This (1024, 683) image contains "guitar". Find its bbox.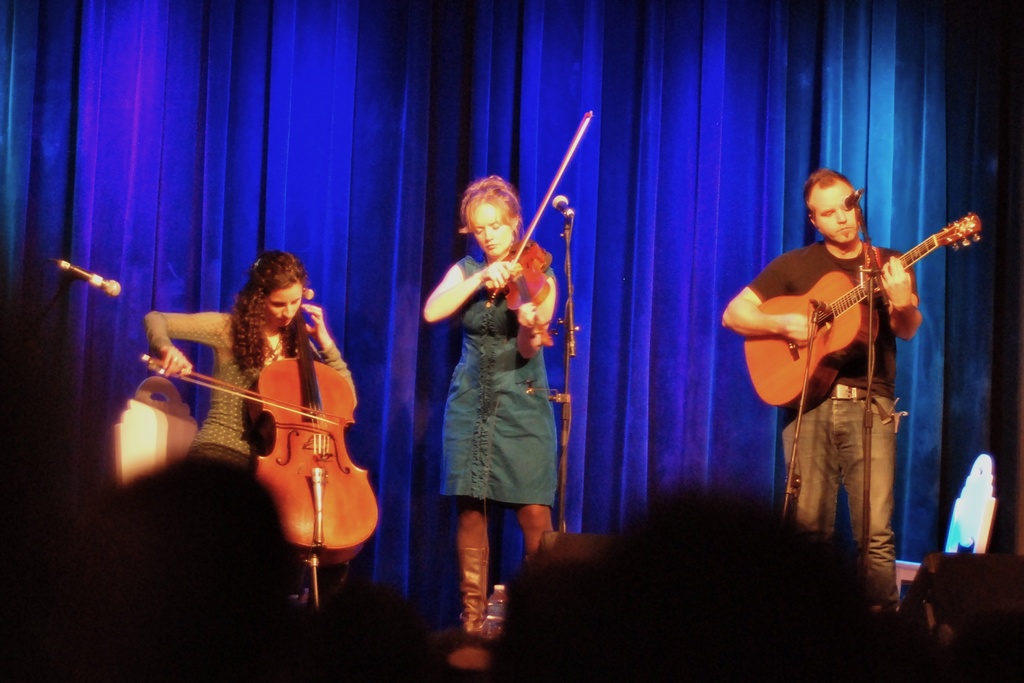
bbox=[744, 207, 980, 431].
